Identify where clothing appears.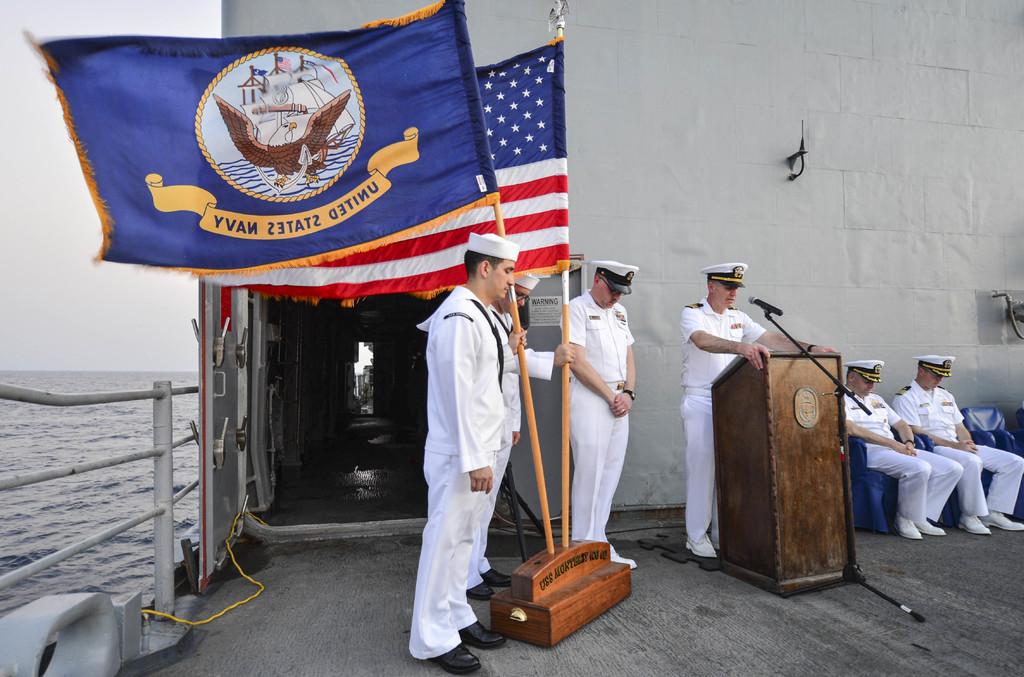
Appears at [518,250,536,289].
